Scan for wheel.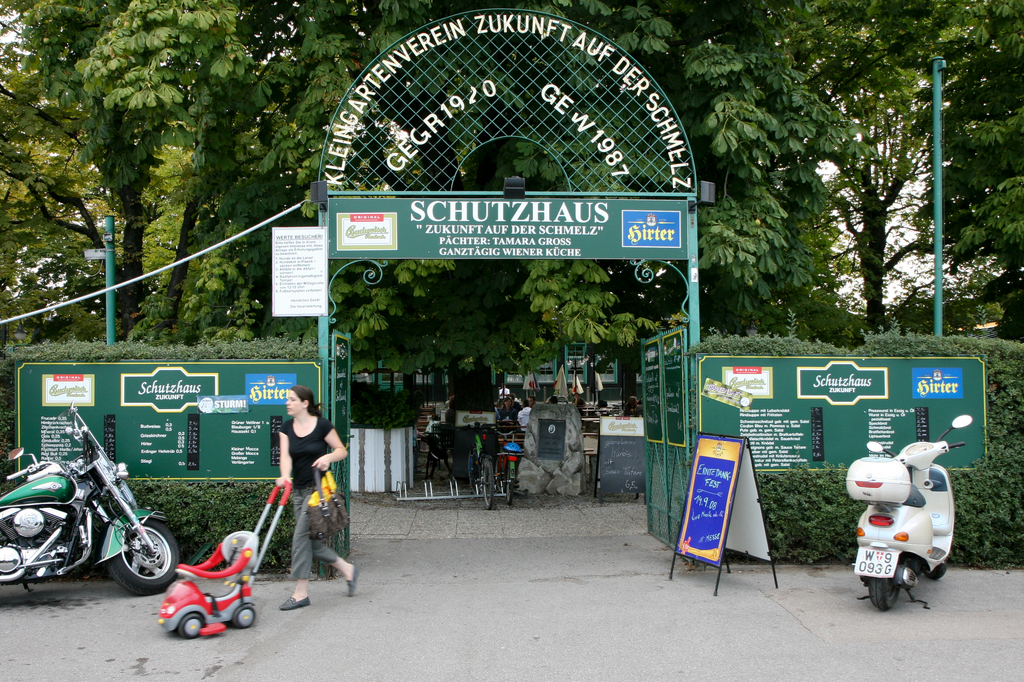
Scan result: x1=109, y1=514, x2=178, y2=601.
